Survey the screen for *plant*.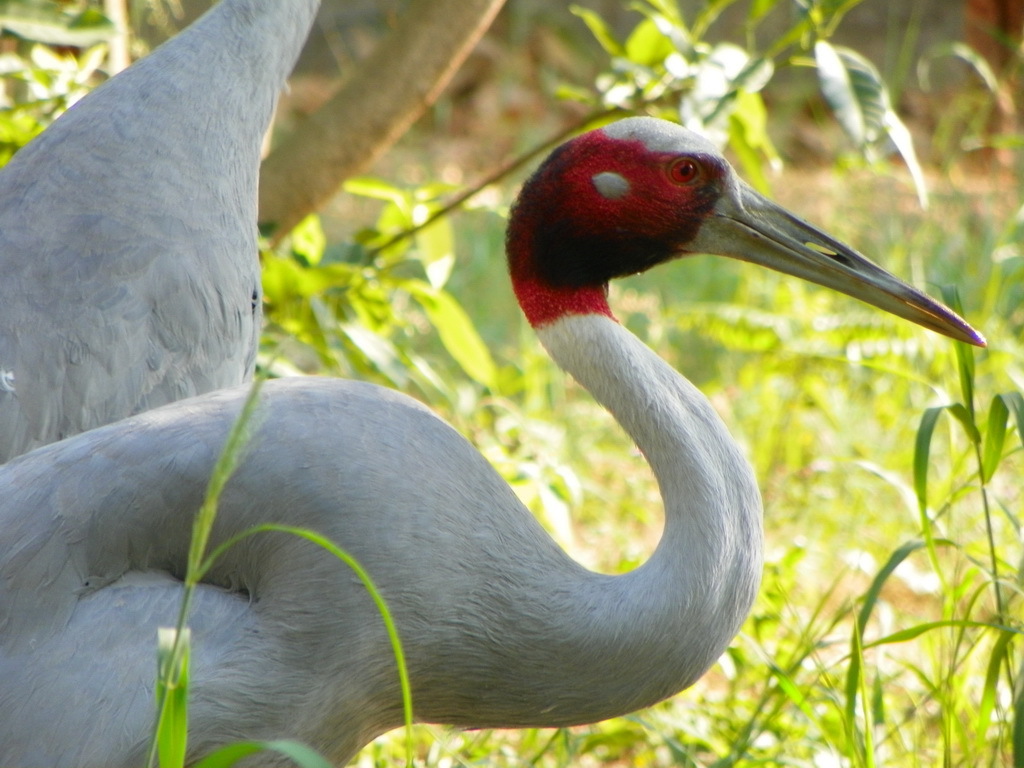
Survey found: l=140, t=339, r=419, b=765.
